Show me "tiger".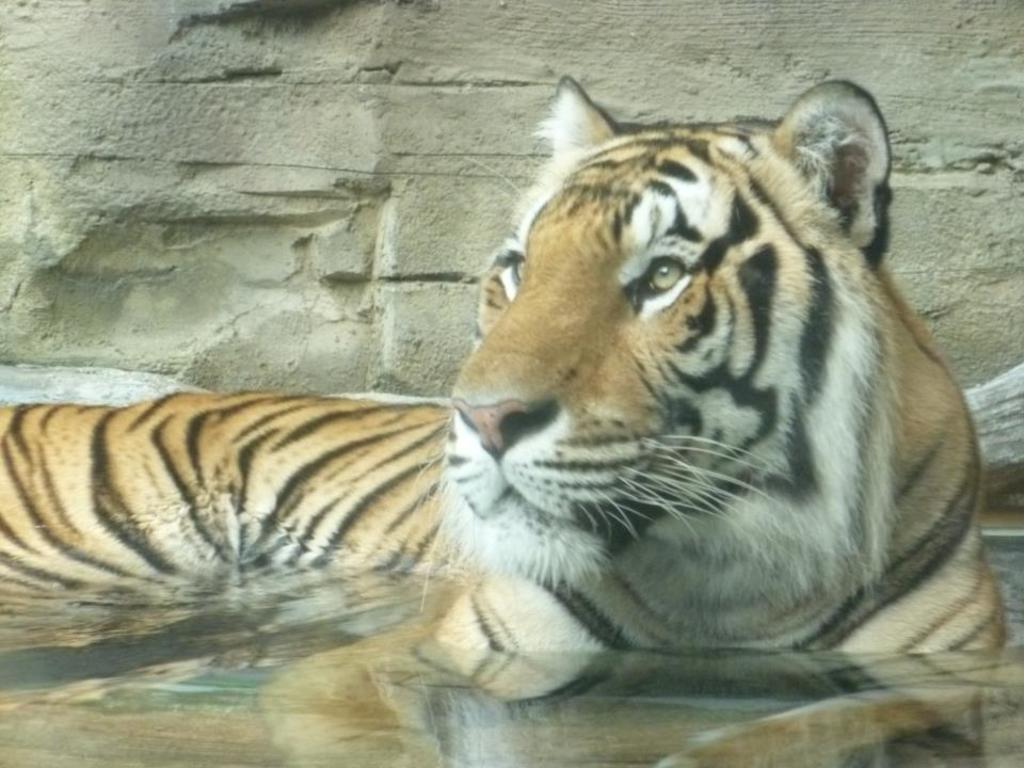
"tiger" is here: BBox(0, 67, 1010, 651).
